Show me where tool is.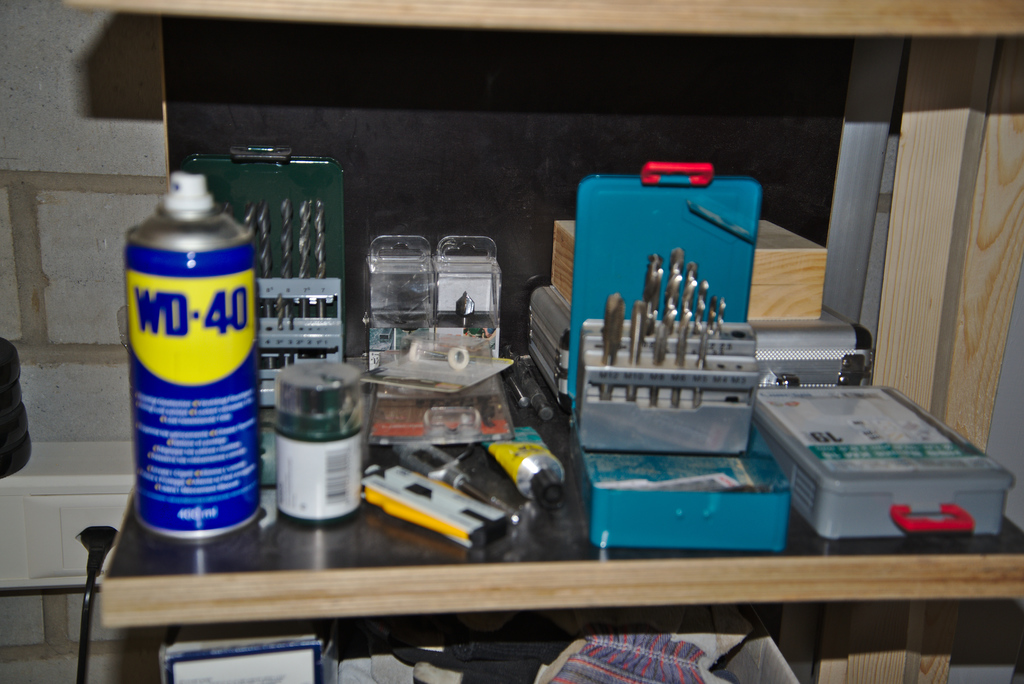
tool is at <region>360, 451, 499, 556</region>.
